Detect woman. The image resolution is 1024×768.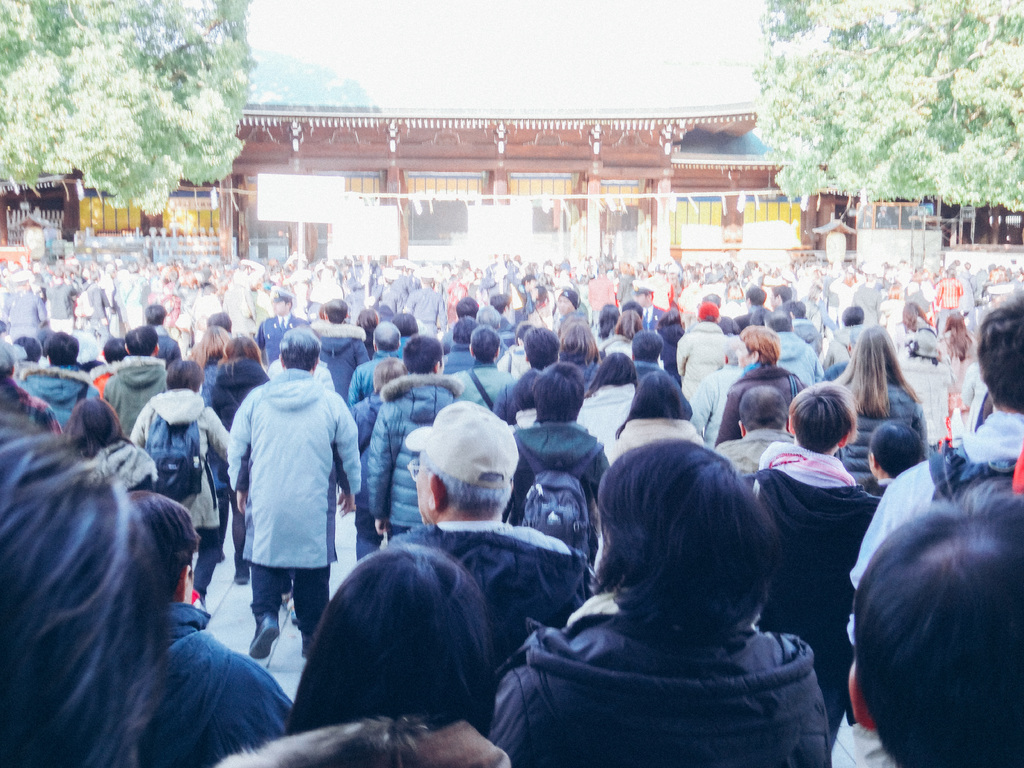
left=122, top=357, right=234, bottom=620.
